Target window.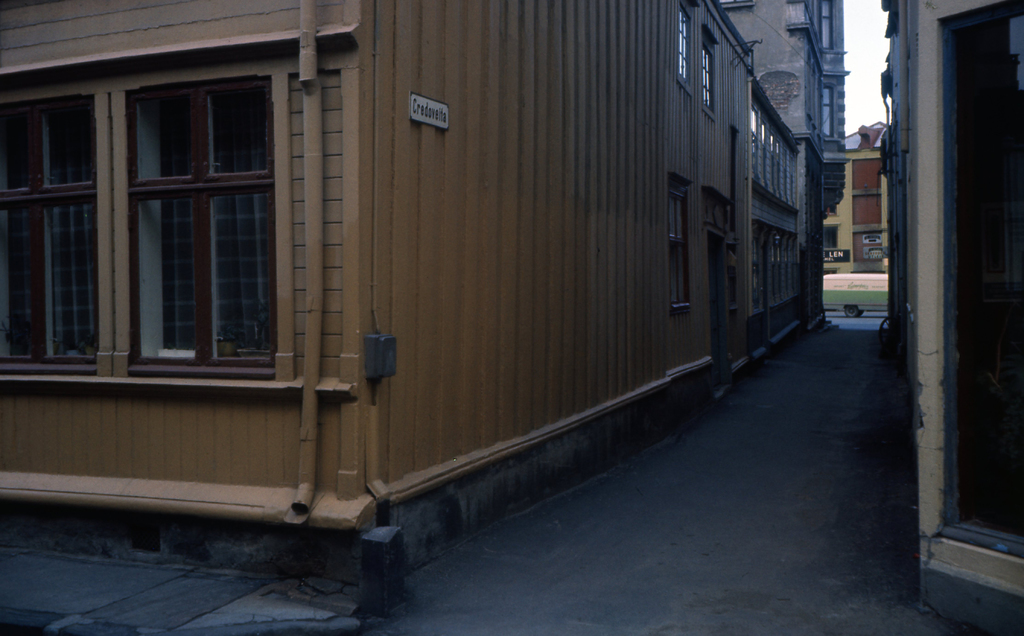
Target region: x1=4, y1=19, x2=340, y2=437.
